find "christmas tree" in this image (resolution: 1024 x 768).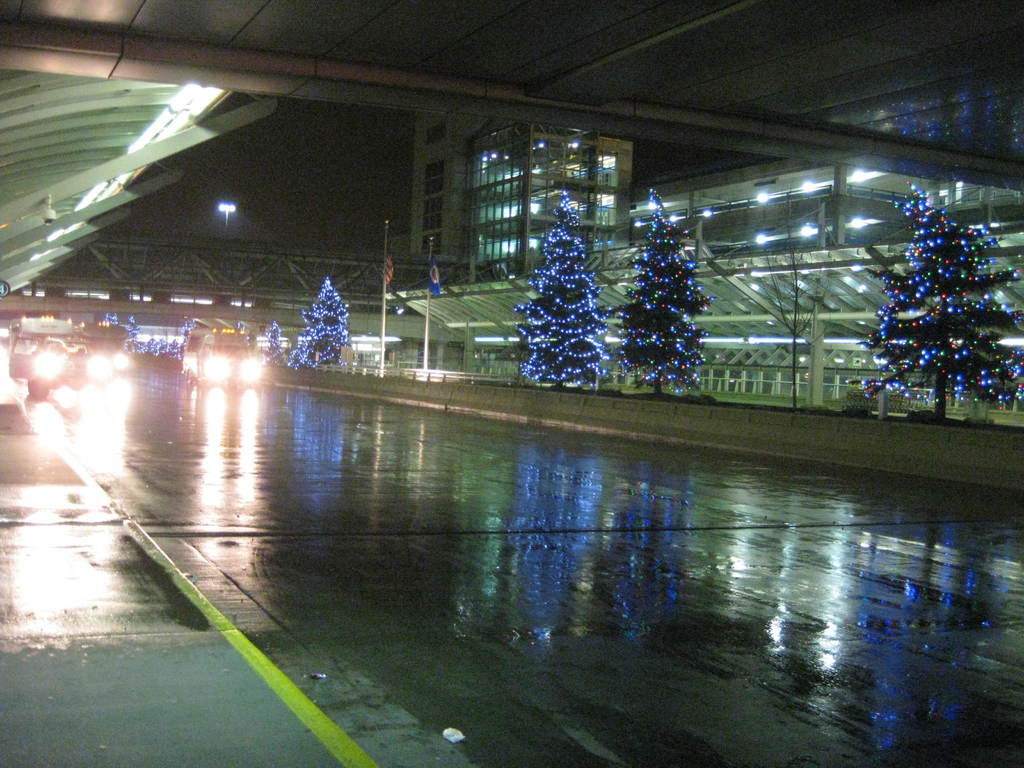
[858, 177, 1023, 426].
